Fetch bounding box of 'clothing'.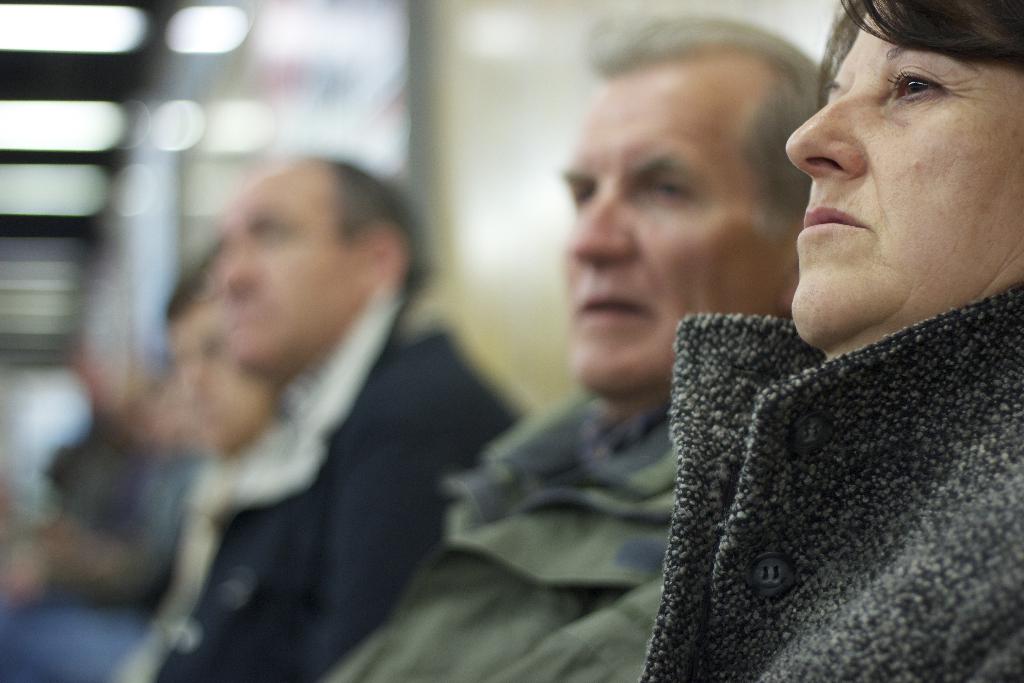
Bbox: bbox=(316, 384, 675, 682).
